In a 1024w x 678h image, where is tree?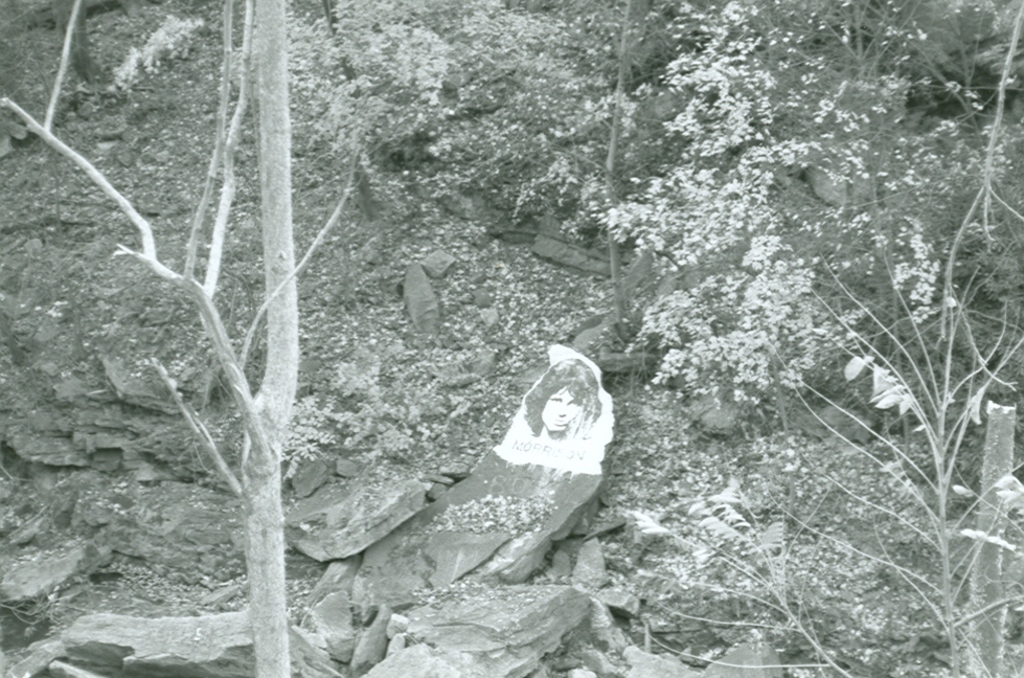
l=0, t=0, r=390, b=677.
